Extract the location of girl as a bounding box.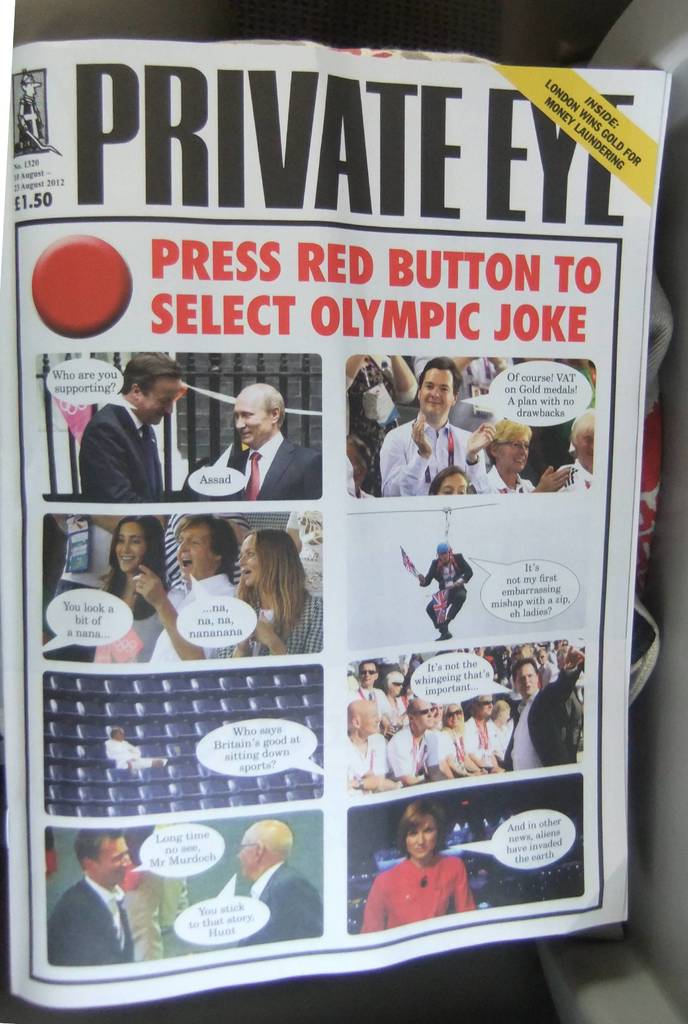
crop(365, 803, 472, 930).
